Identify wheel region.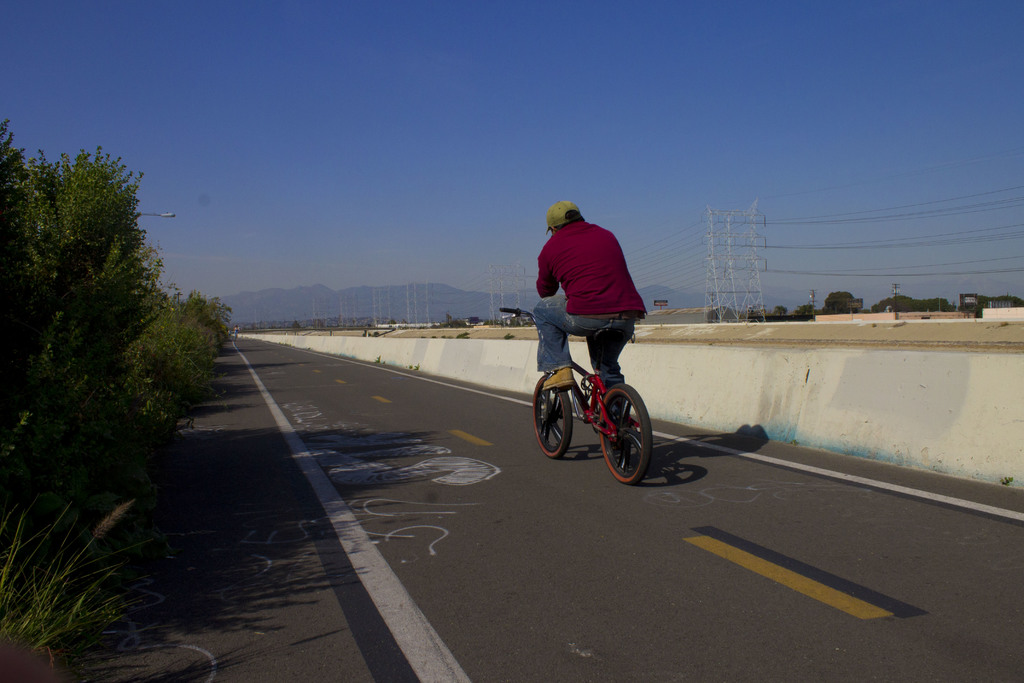
Region: left=535, top=376, right=577, bottom=459.
